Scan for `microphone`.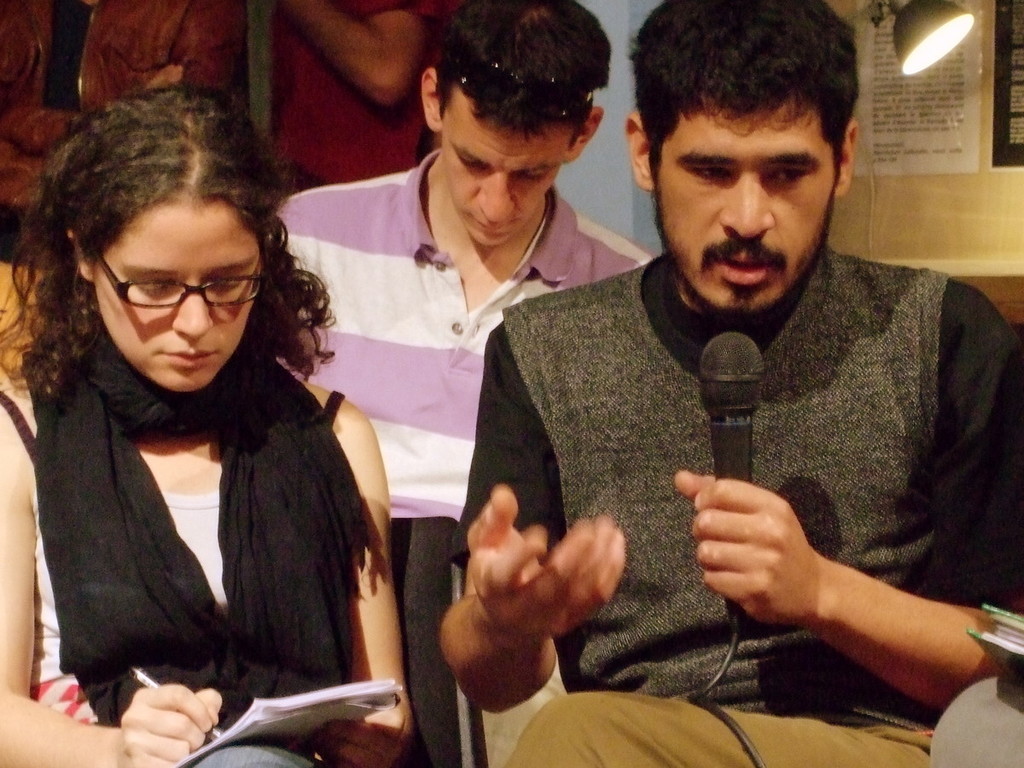
Scan result: [left=678, top=323, right=776, bottom=641].
